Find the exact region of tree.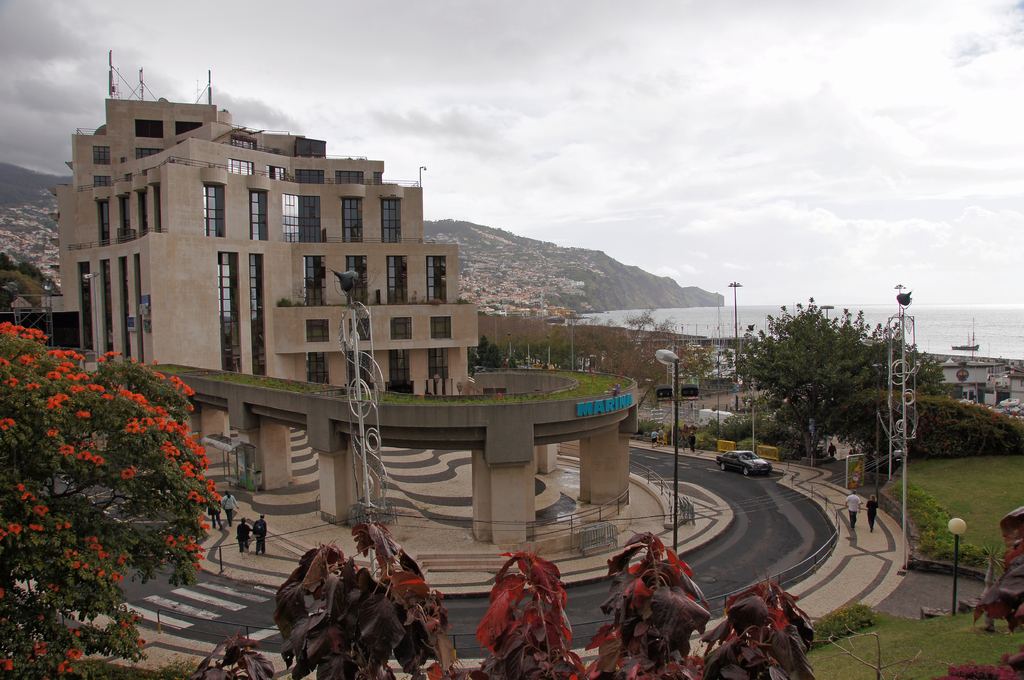
Exact region: left=732, top=294, right=945, bottom=456.
